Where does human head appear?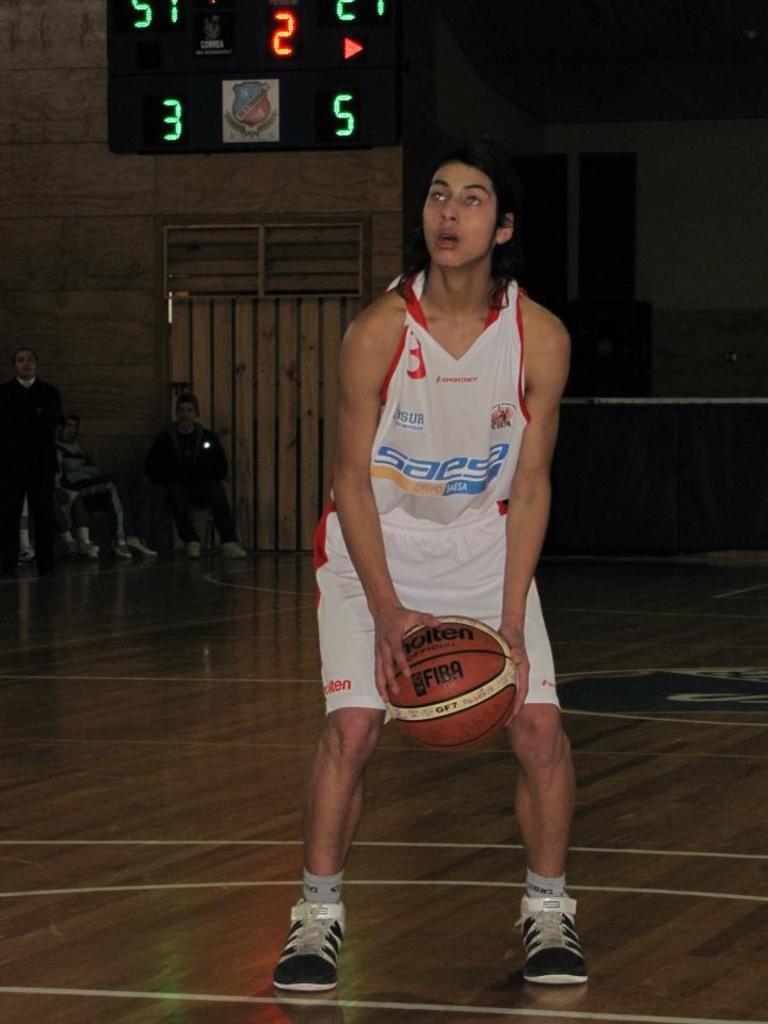
Appears at 59 416 80 446.
